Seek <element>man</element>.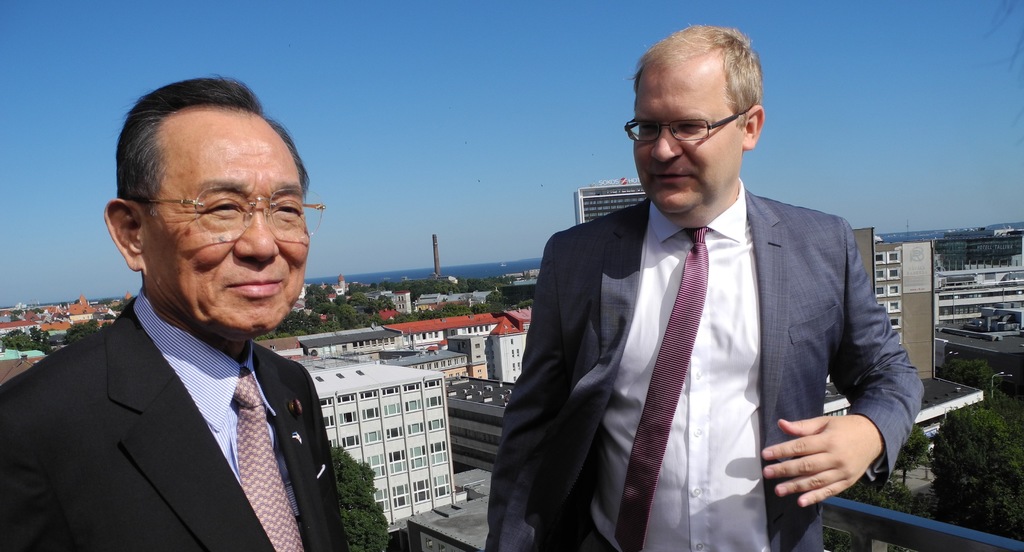
Rect(492, 24, 926, 551).
